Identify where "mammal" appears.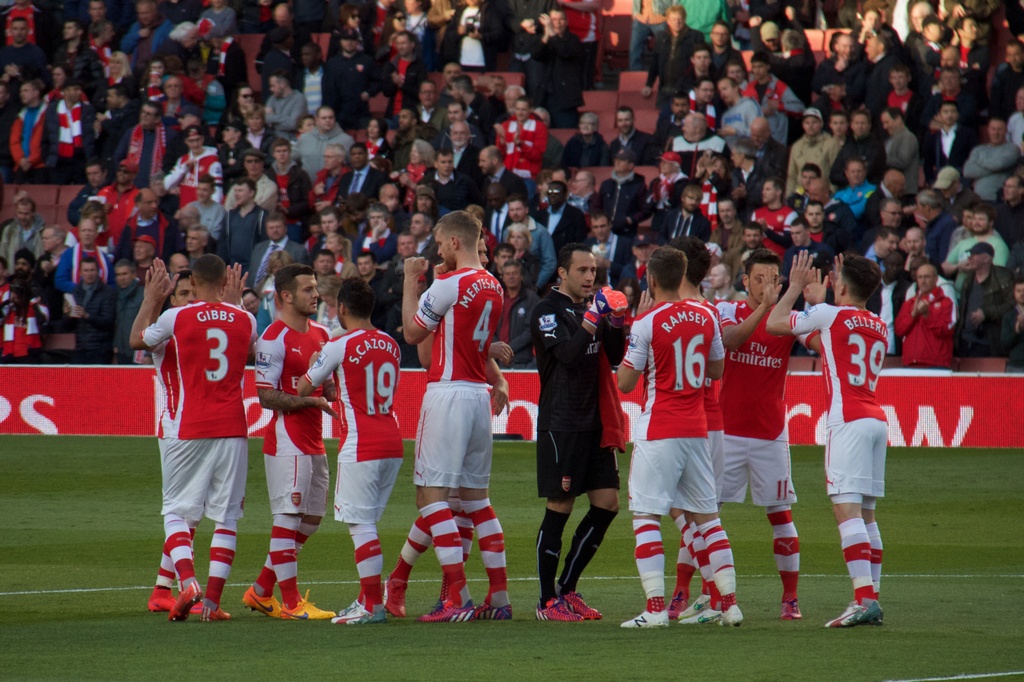
Appears at rect(712, 248, 817, 622).
